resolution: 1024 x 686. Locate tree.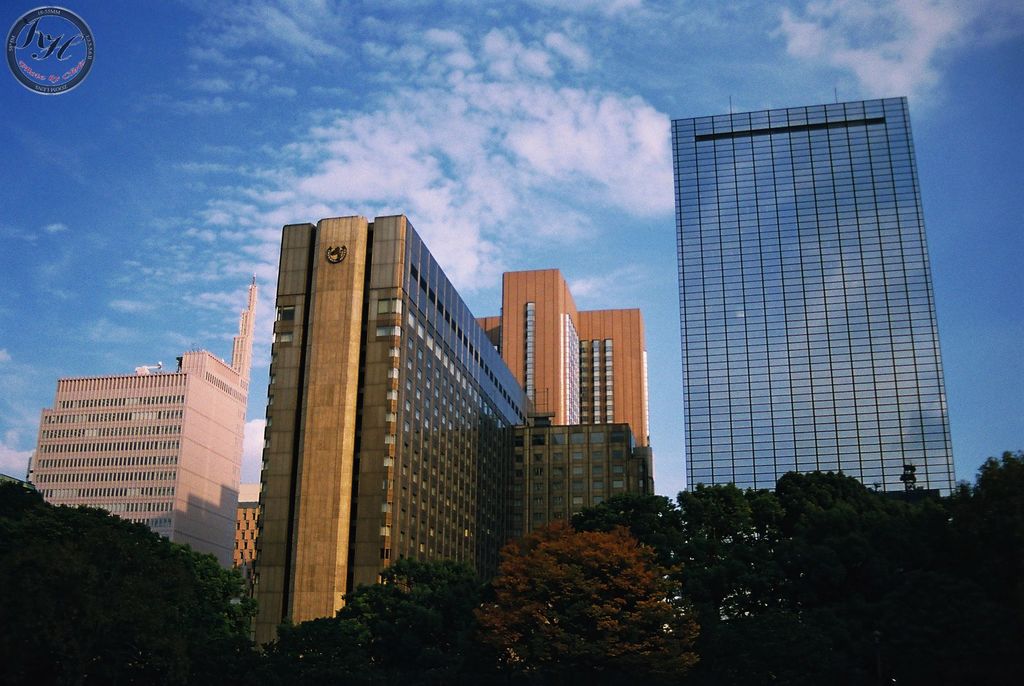
x1=947, y1=437, x2=1023, y2=685.
